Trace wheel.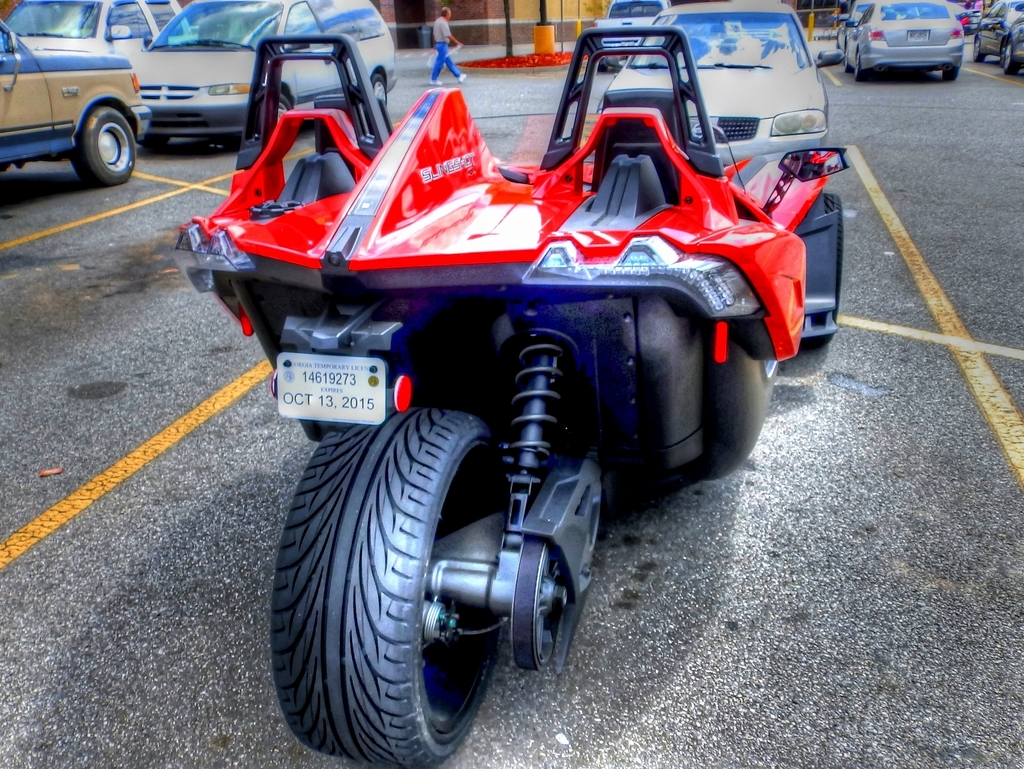
Traced to Rect(69, 104, 136, 183).
